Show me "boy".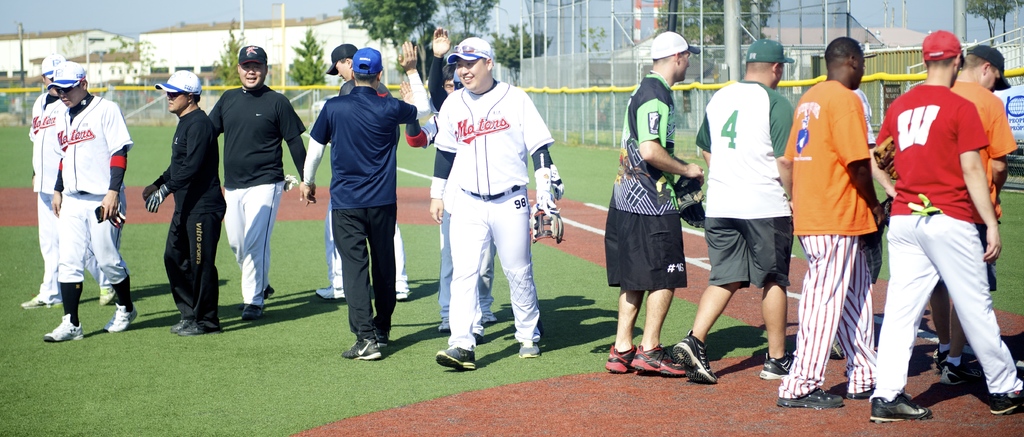
"boy" is here: 20:50:119:310.
